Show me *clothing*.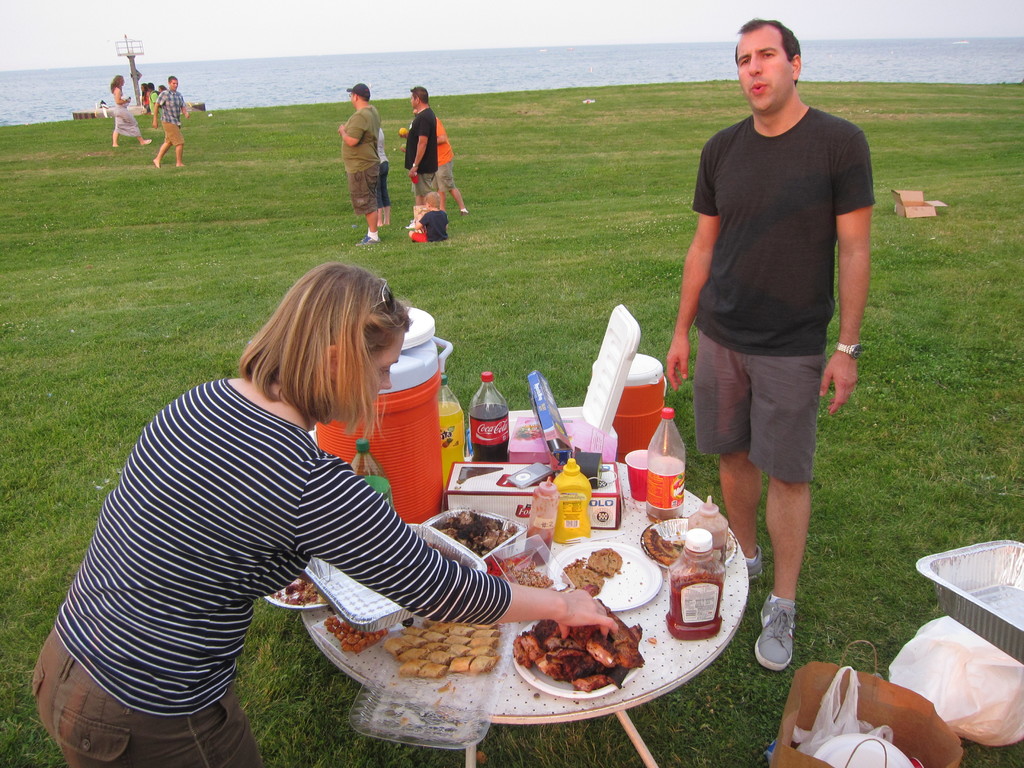
*clothing* is here: Rect(375, 131, 394, 203).
